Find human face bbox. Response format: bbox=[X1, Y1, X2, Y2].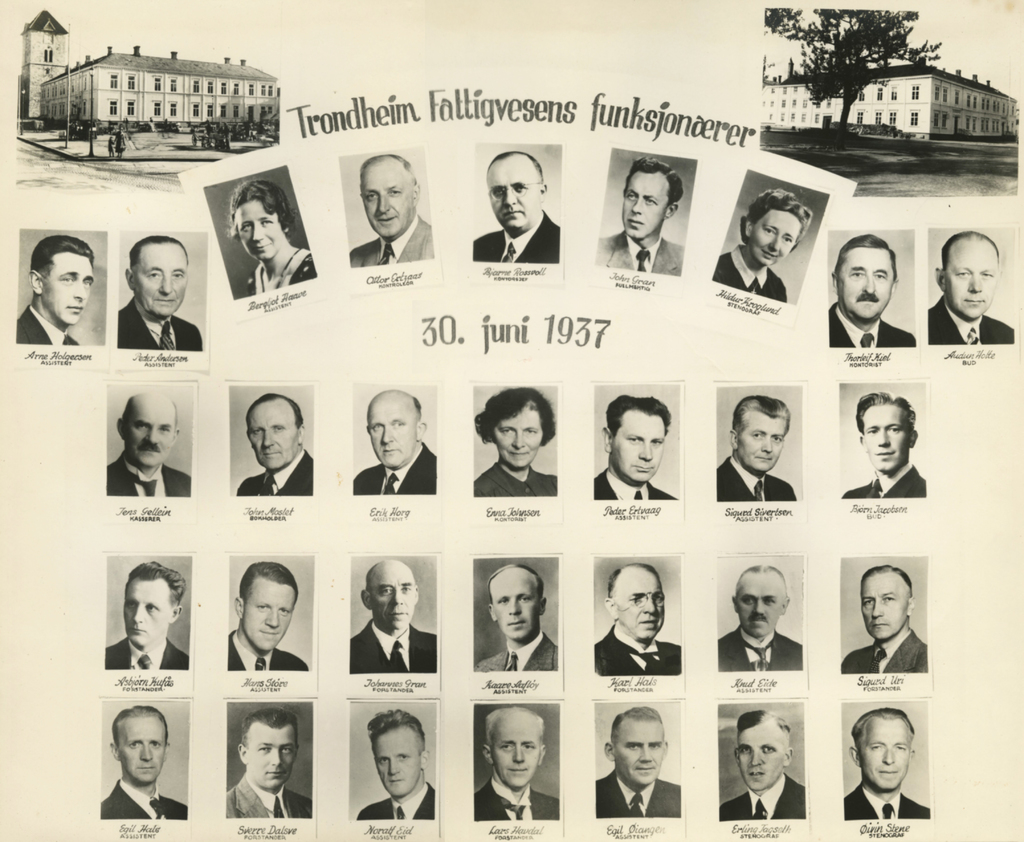
bbox=[491, 715, 542, 791].
